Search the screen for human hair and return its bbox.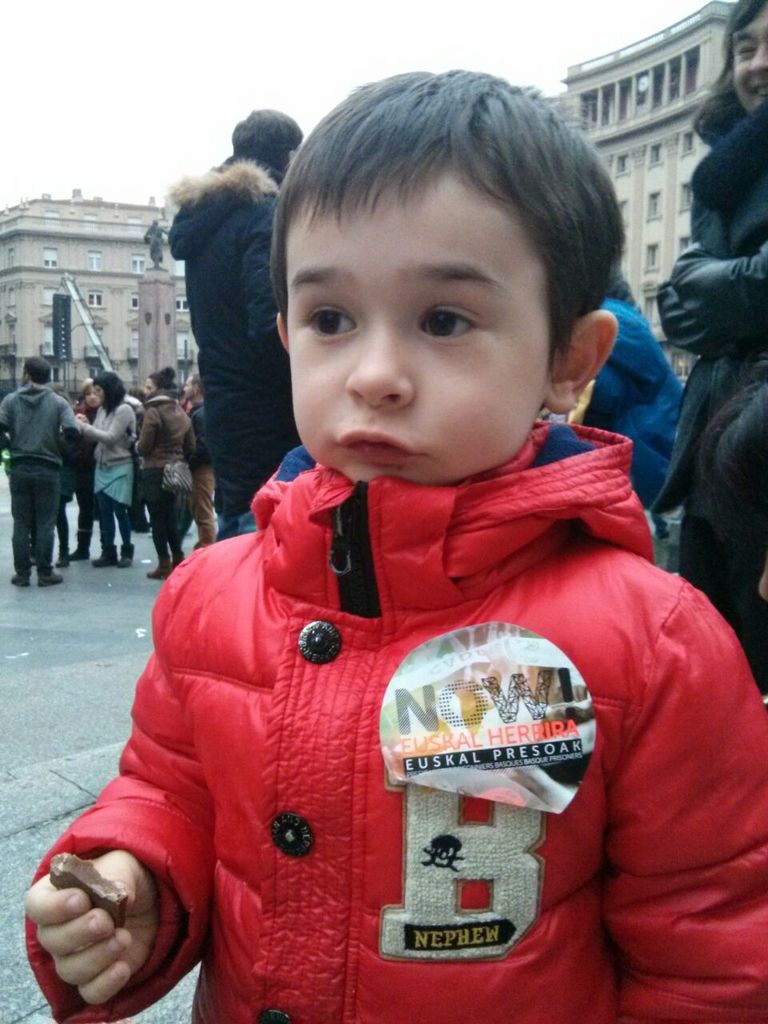
Found: bbox(146, 366, 178, 389).
